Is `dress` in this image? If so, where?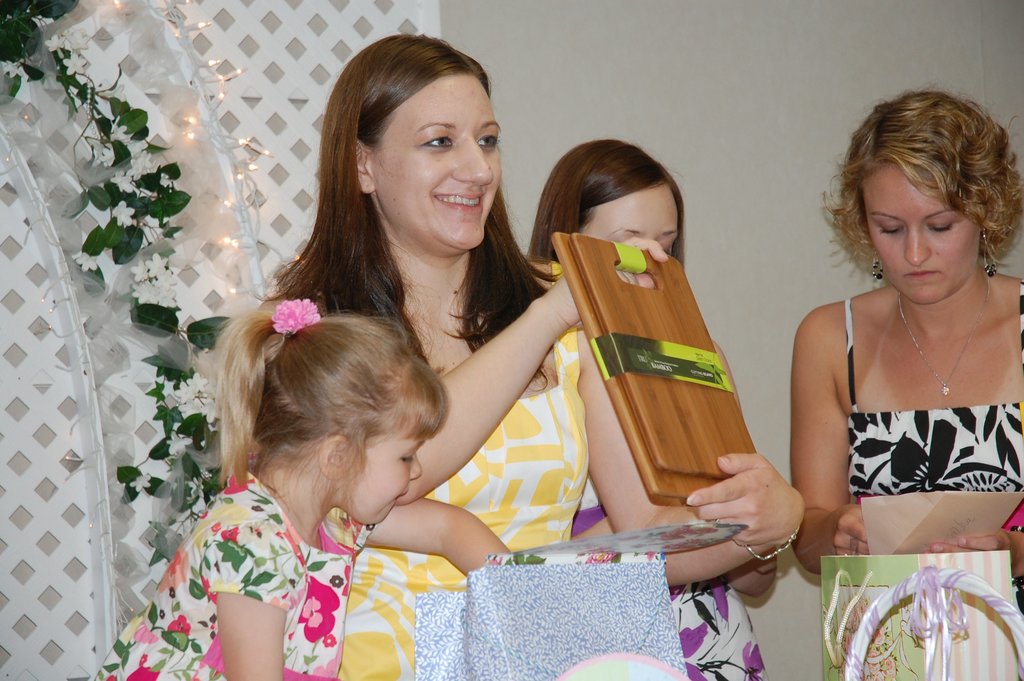
Yes, at bbox=(93, 468, 376, 680).
